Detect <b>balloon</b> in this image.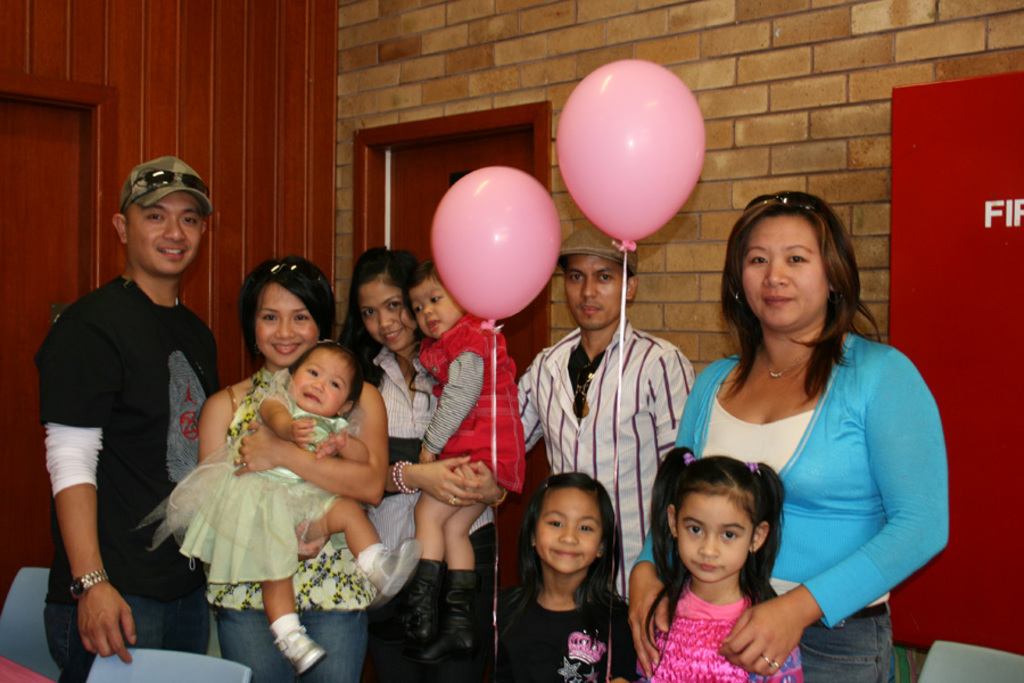
Detection: (559,64,707,247).
